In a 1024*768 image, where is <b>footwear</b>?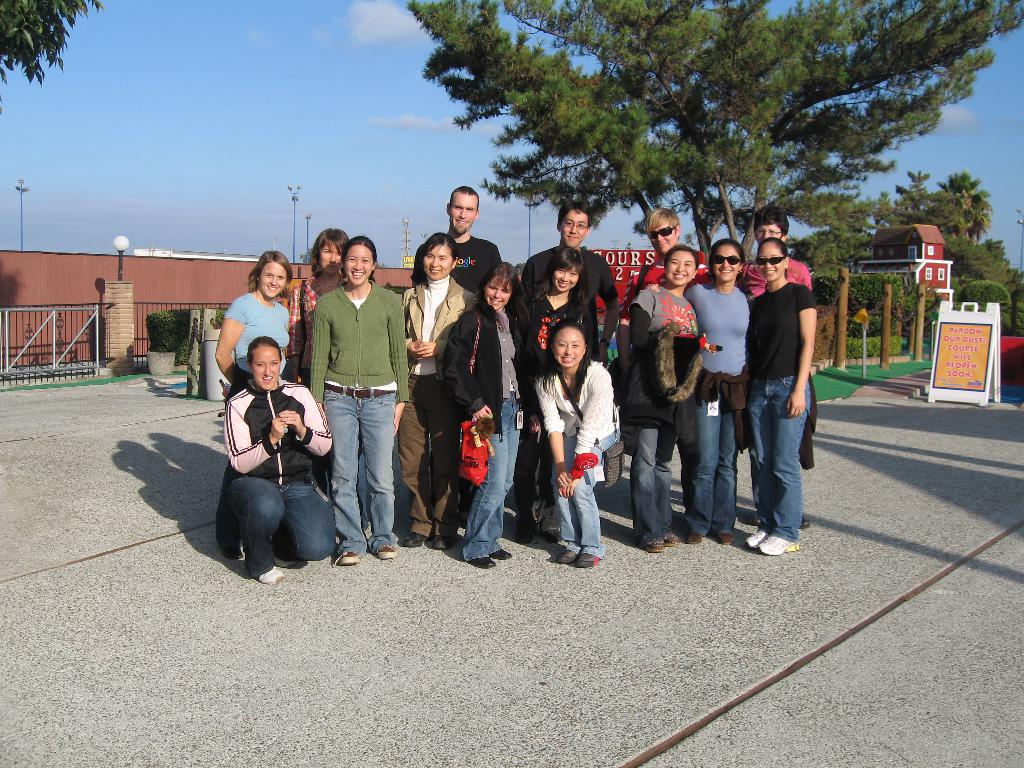
666,531,678,552.
